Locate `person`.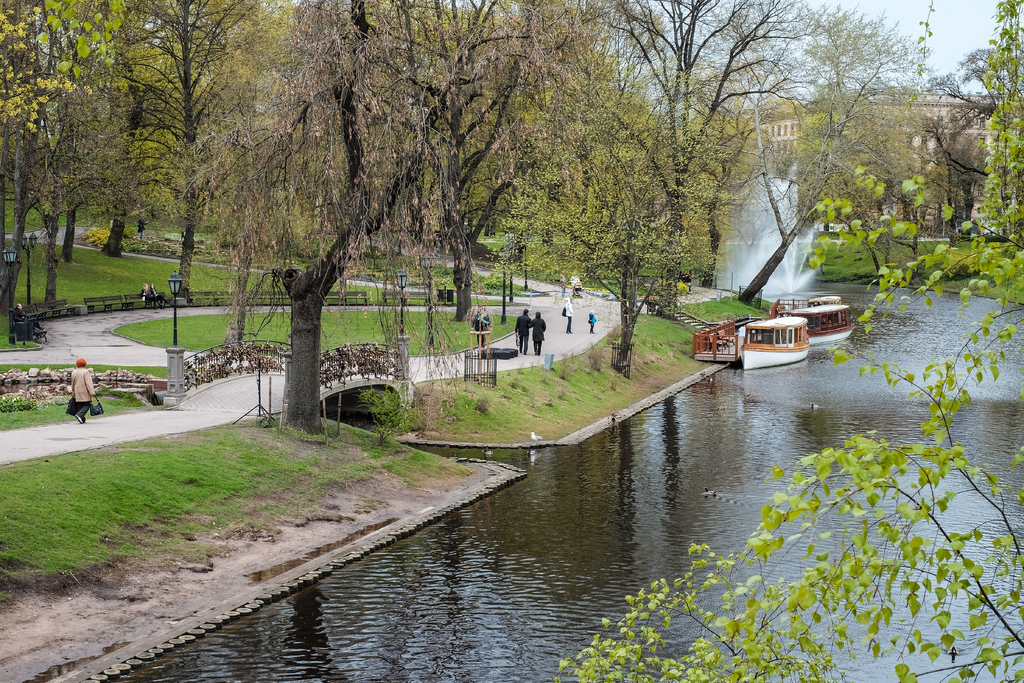
Bounding box: <box>50,355,94,431</box>.
